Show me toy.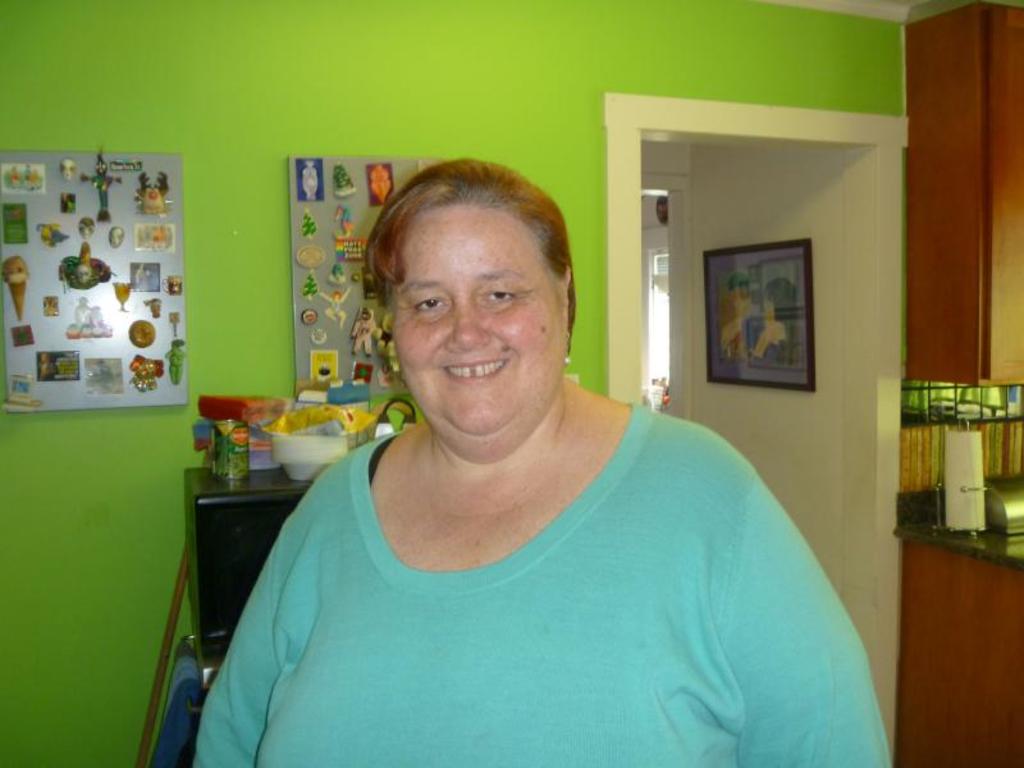
toy is here: <region>302, 206, 319, 242</region>.
